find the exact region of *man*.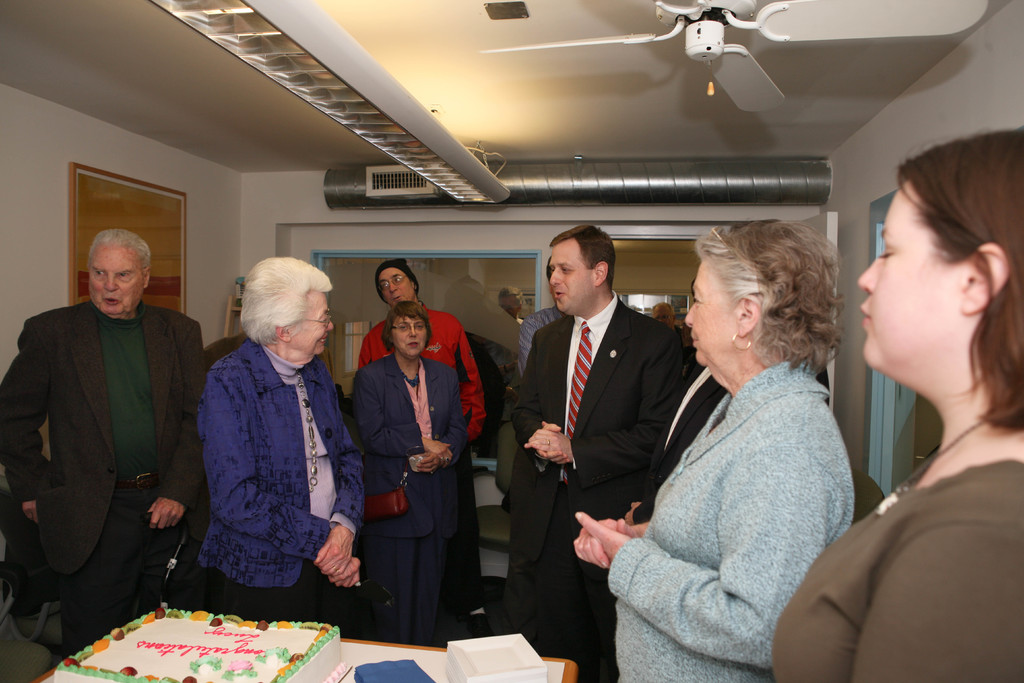
Exact region: (left=18, top=199, right=212, bottom=658).
